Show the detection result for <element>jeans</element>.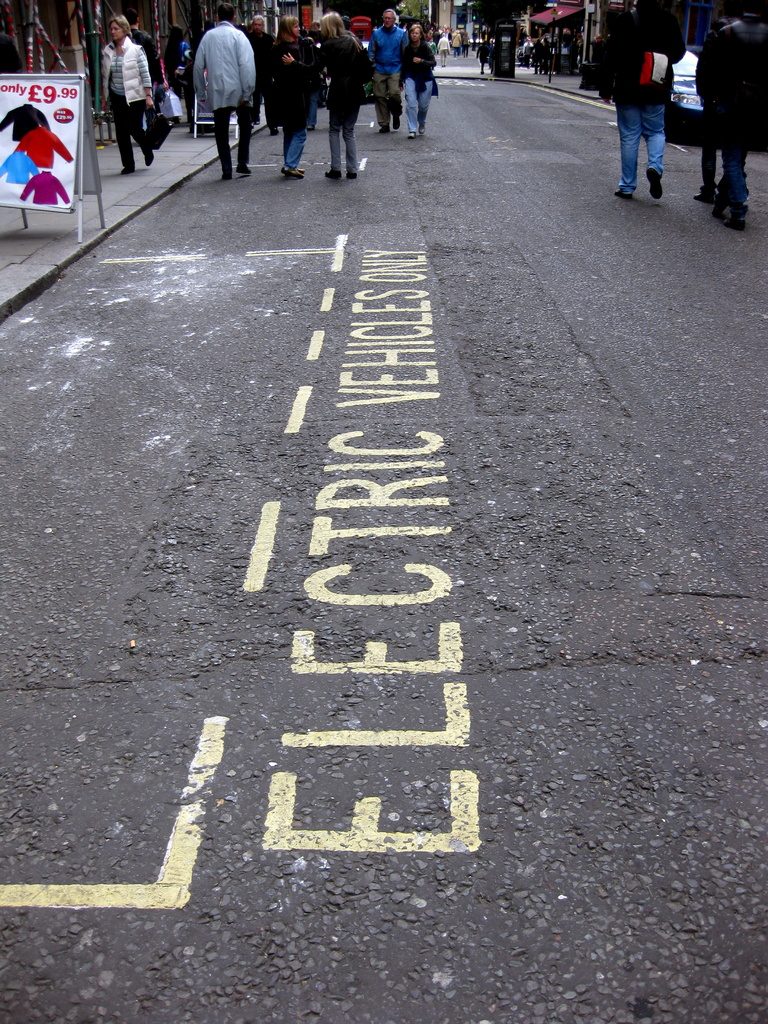
rect(374, 72, 401, 131).
